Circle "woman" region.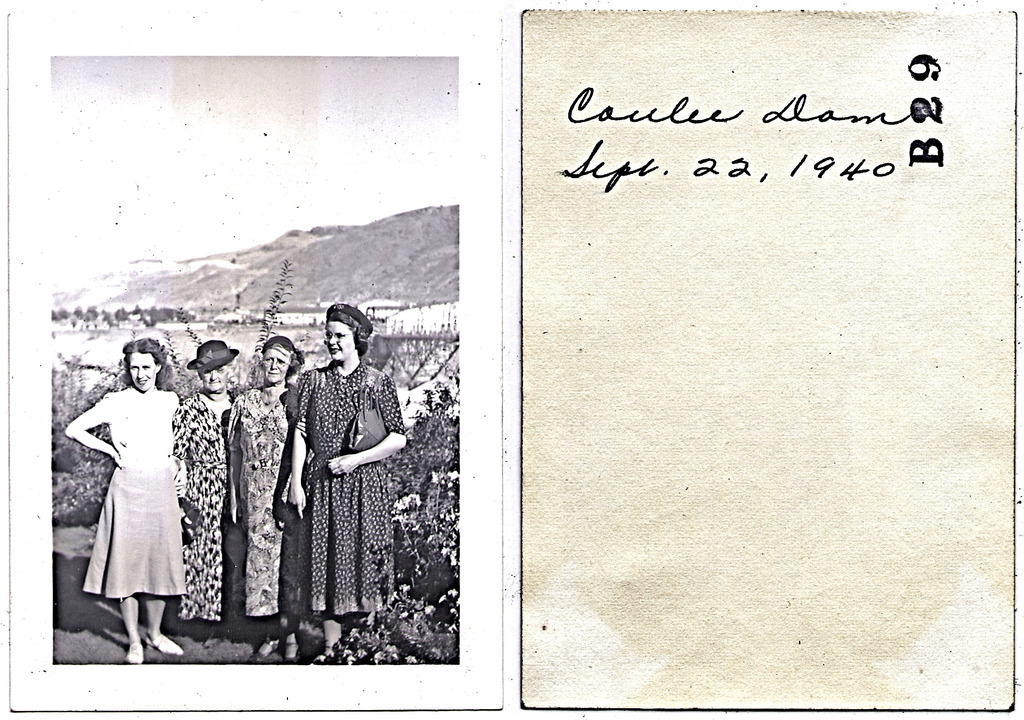
Region: (x1=63, y1=335, x2=184, y2=665).
